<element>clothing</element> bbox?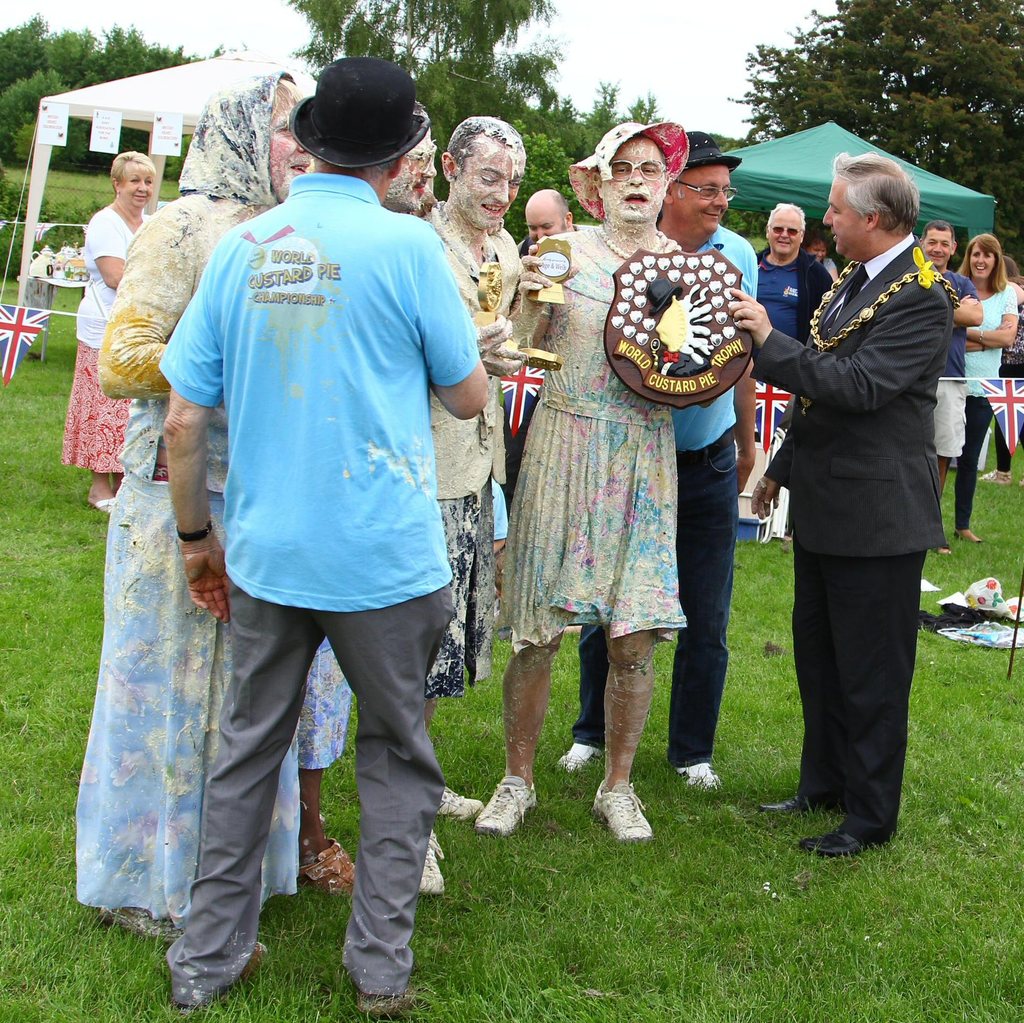
934/270/979/461
